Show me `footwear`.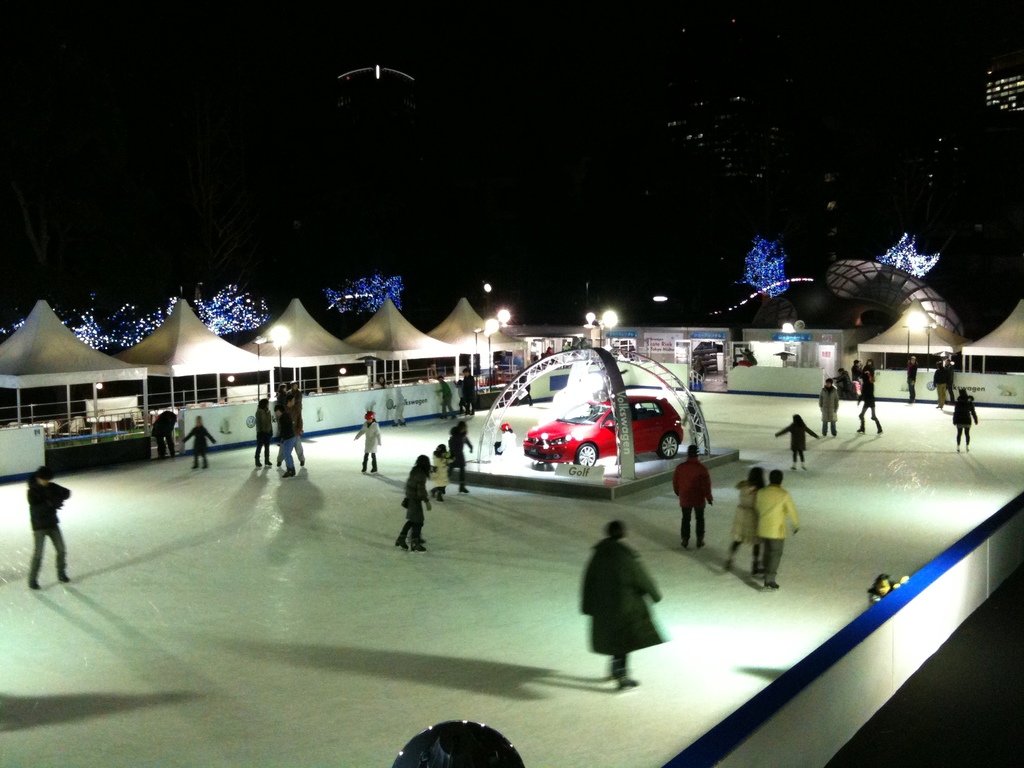
`footwear` is here: (left=58, top=574, right=74, bottom=586).
